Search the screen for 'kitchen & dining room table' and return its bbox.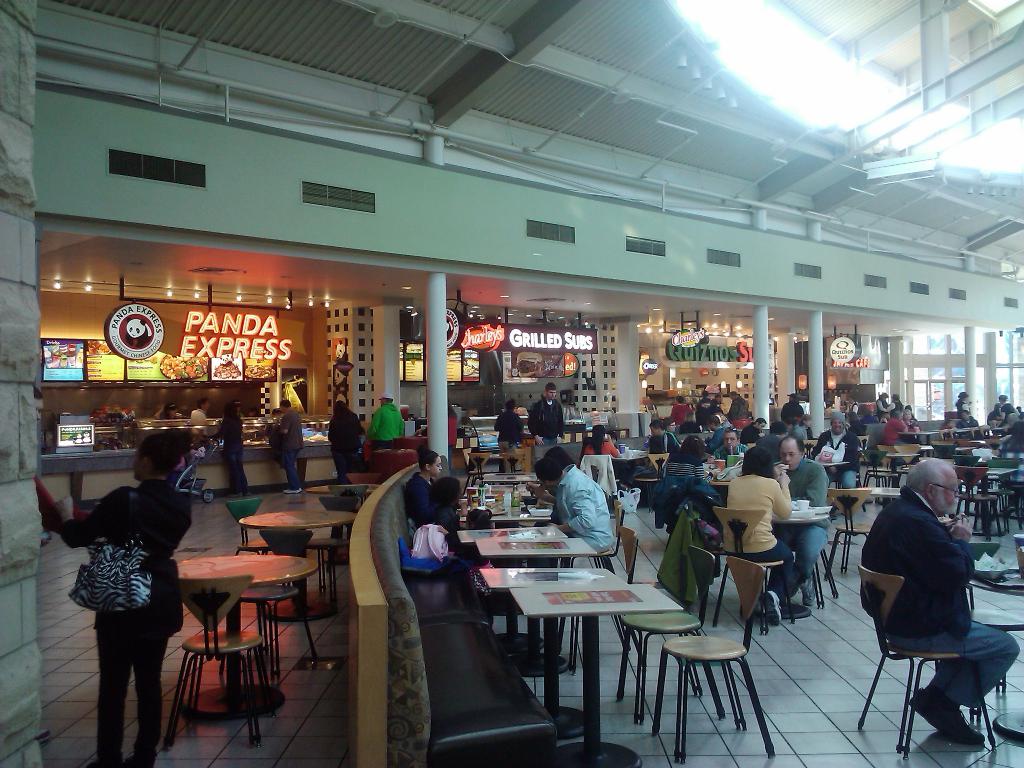
Found: 141, 529, 303, 731.
